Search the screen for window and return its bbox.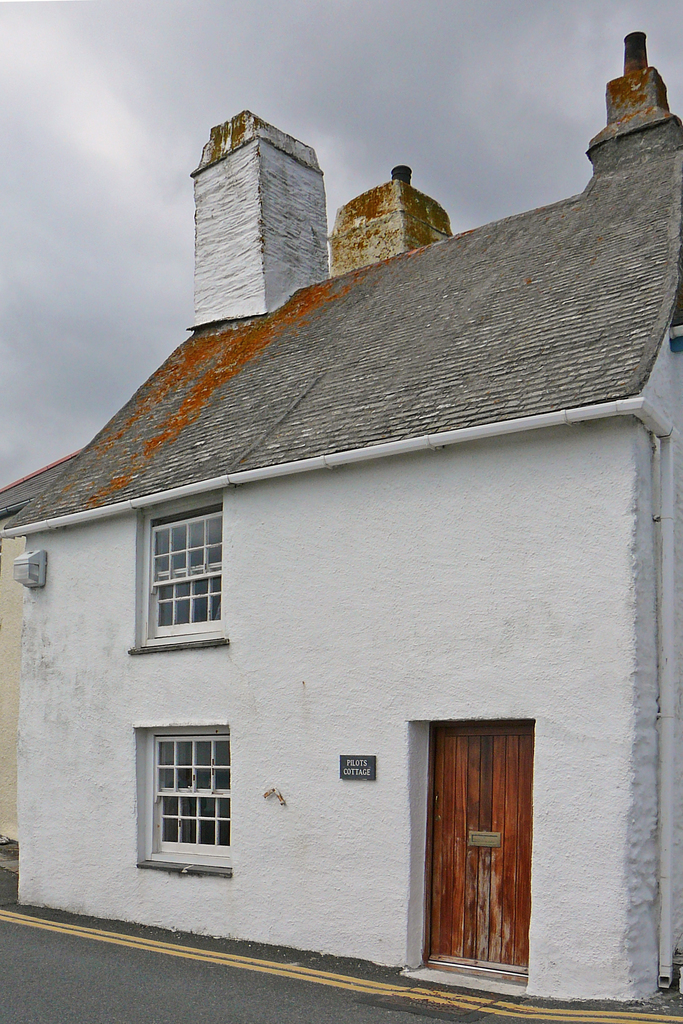
Found: x1=145 y1=497 x2=226 y2=632.
